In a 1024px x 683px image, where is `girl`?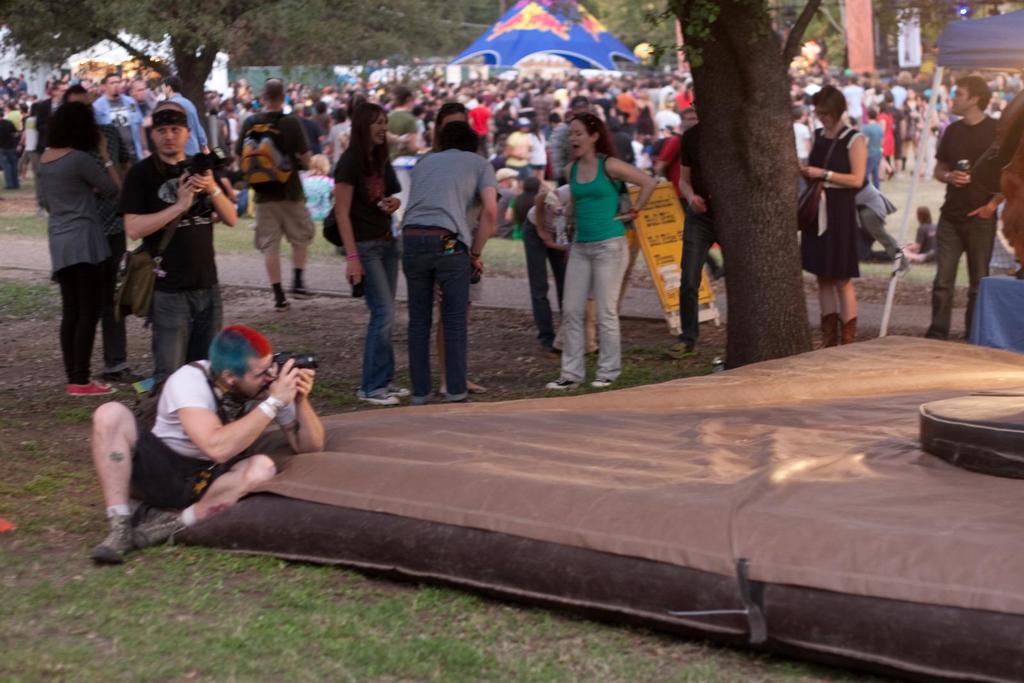
{"left": 560, "top": 112, "right": 658, "bottom": 382}.
